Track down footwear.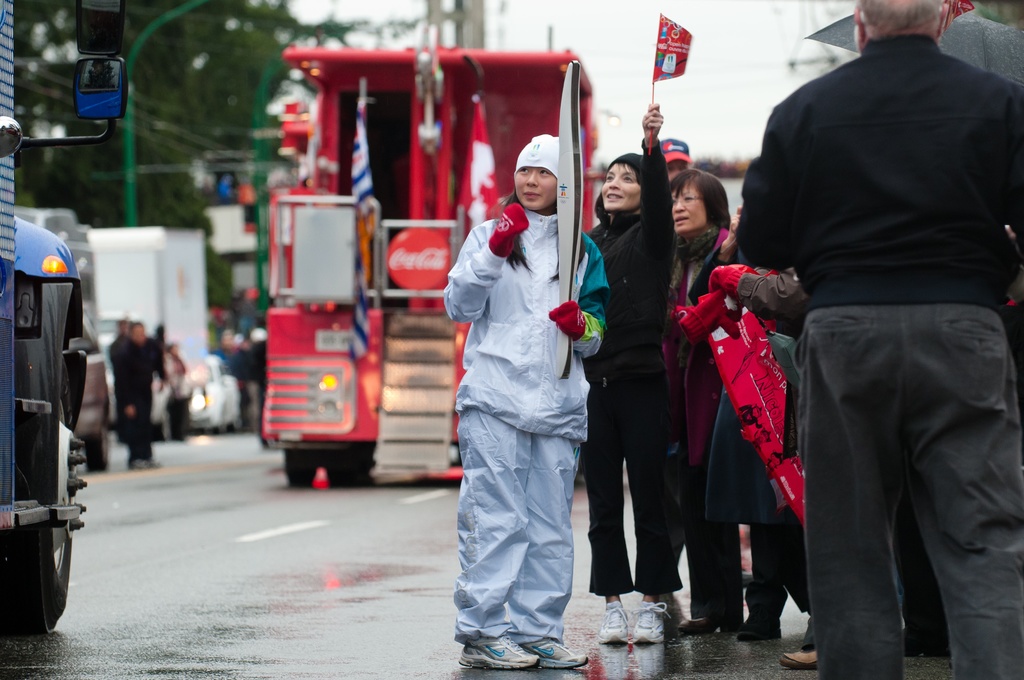
Tracked to bbox=(630, 599, 673, 644).
